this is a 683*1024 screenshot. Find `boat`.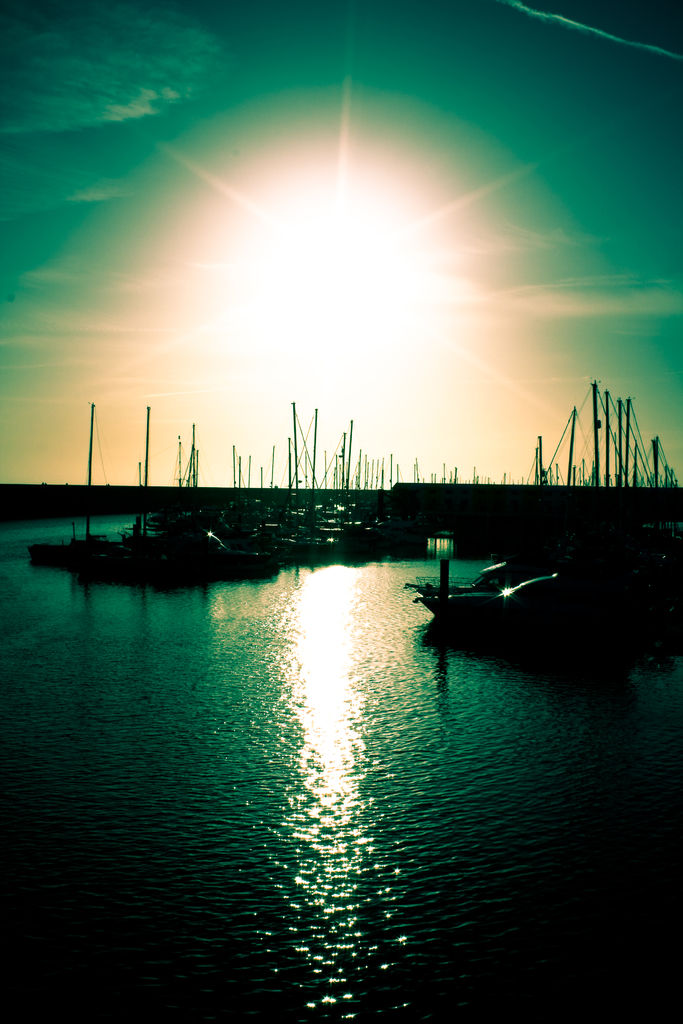
Bounding box: <region>406, 538, 593, 643</region>.
